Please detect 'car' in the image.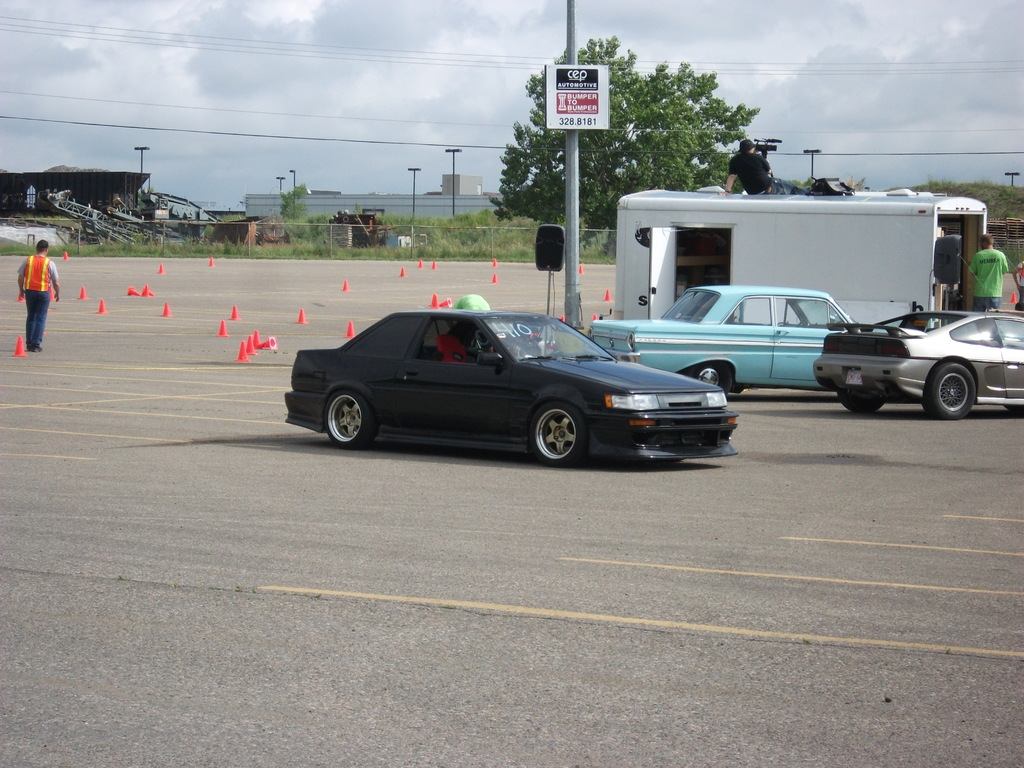
pyautogui.locateOnScreen(812, 310, 1023, 420).
